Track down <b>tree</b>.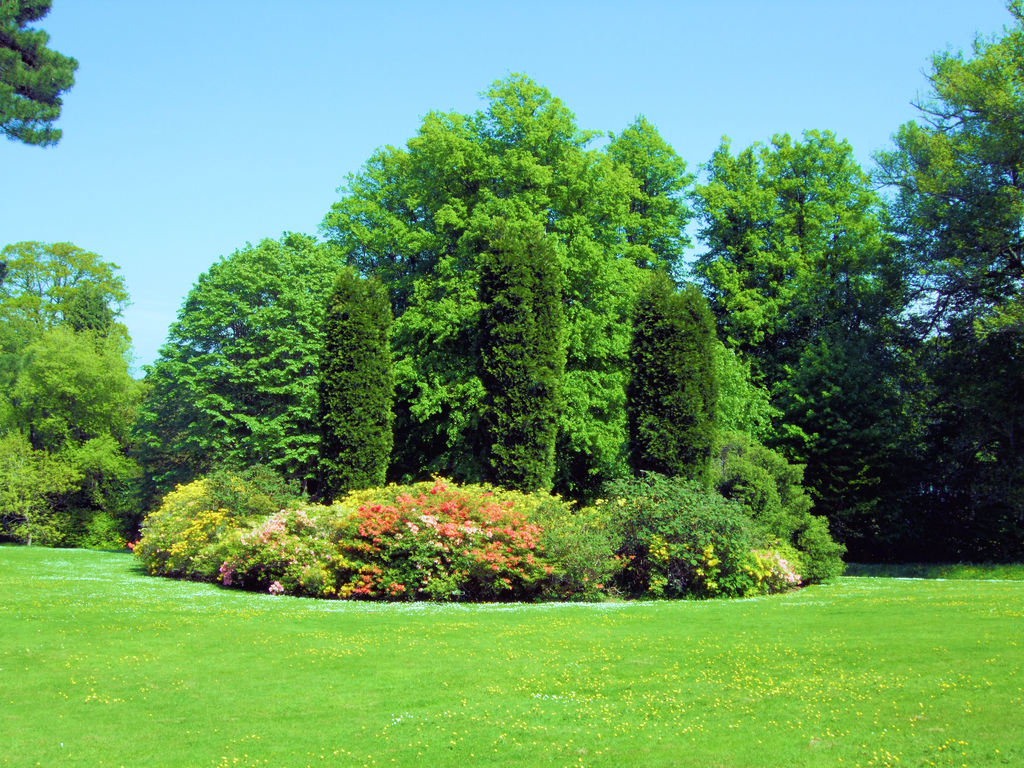
Tracked to 0, 0, 79, 148.
